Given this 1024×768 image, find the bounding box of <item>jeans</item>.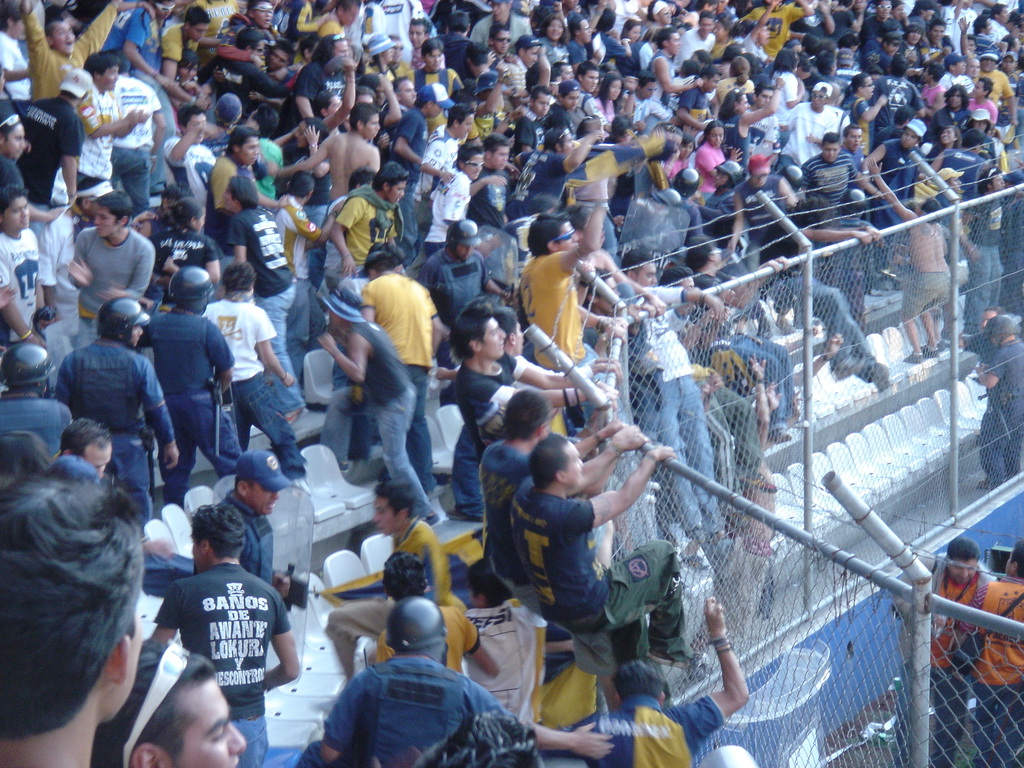
bbox=(164, 396, 253, 506).
